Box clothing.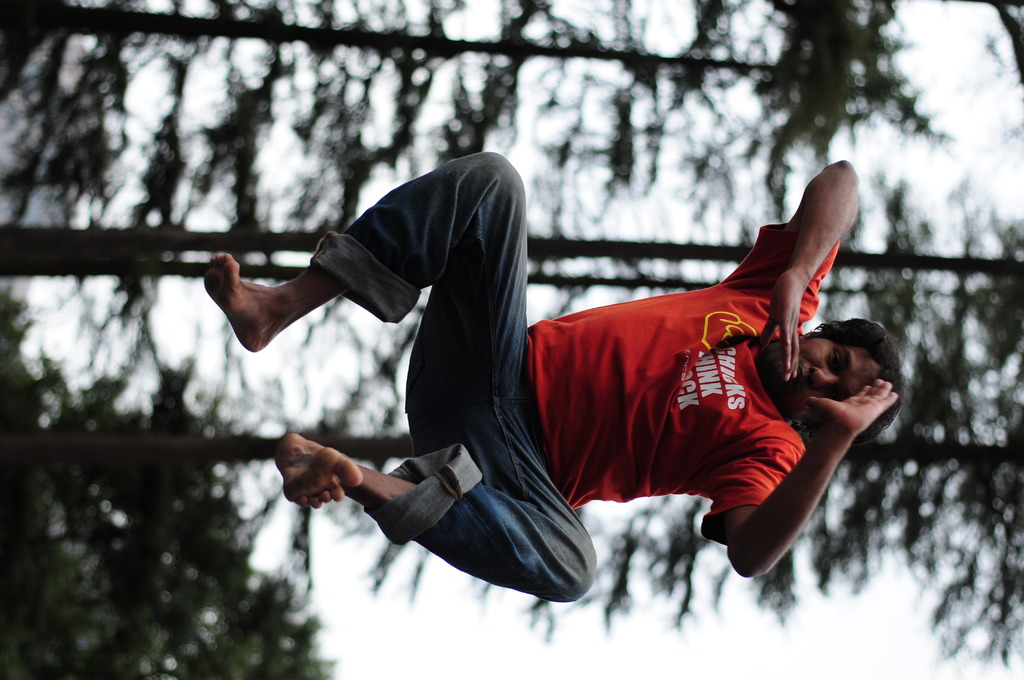
BBox(517, 221, 790, 542).
